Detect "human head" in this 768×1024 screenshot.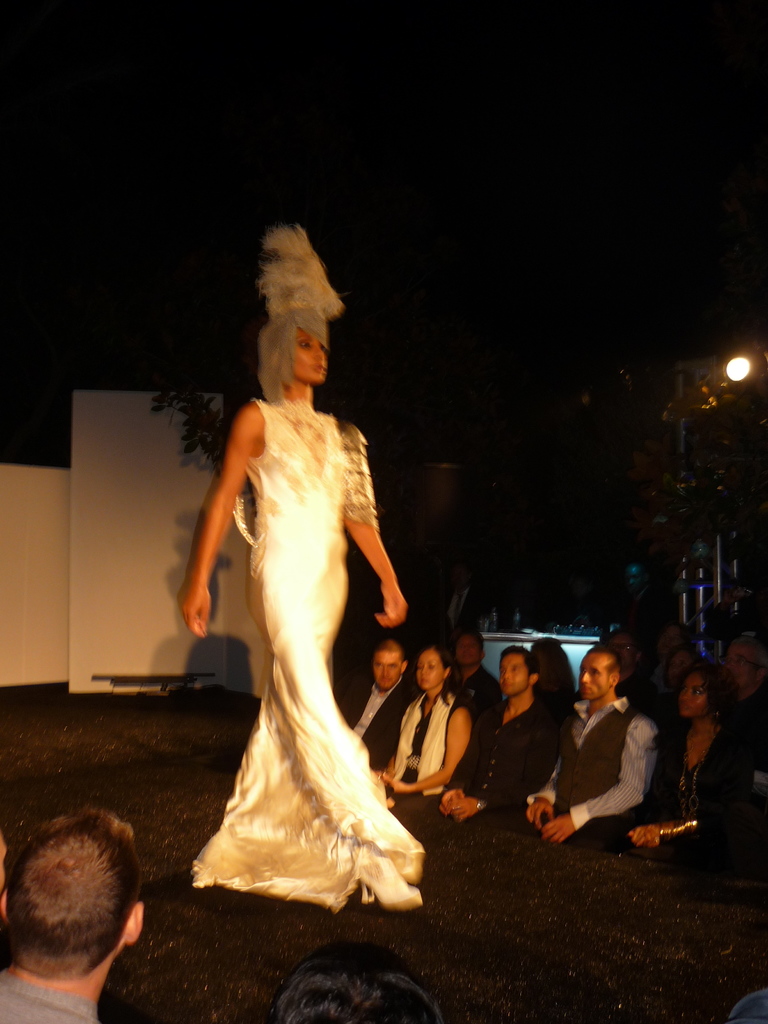
Detection: bbox=[577, 644, 625, 698].
